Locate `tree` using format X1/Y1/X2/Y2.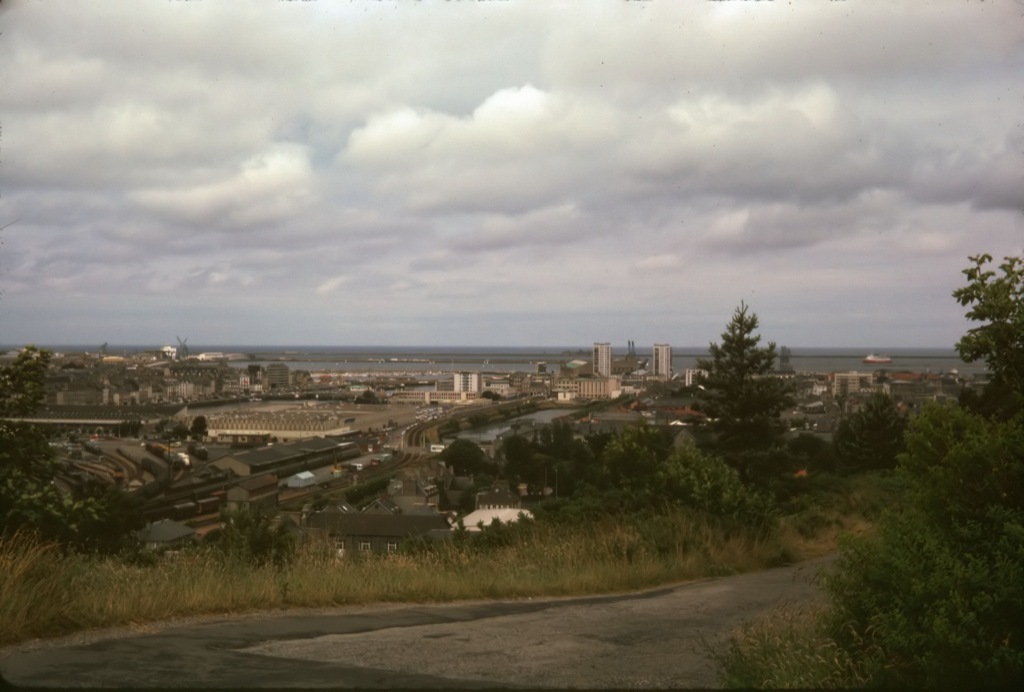
477/388/501/403.
